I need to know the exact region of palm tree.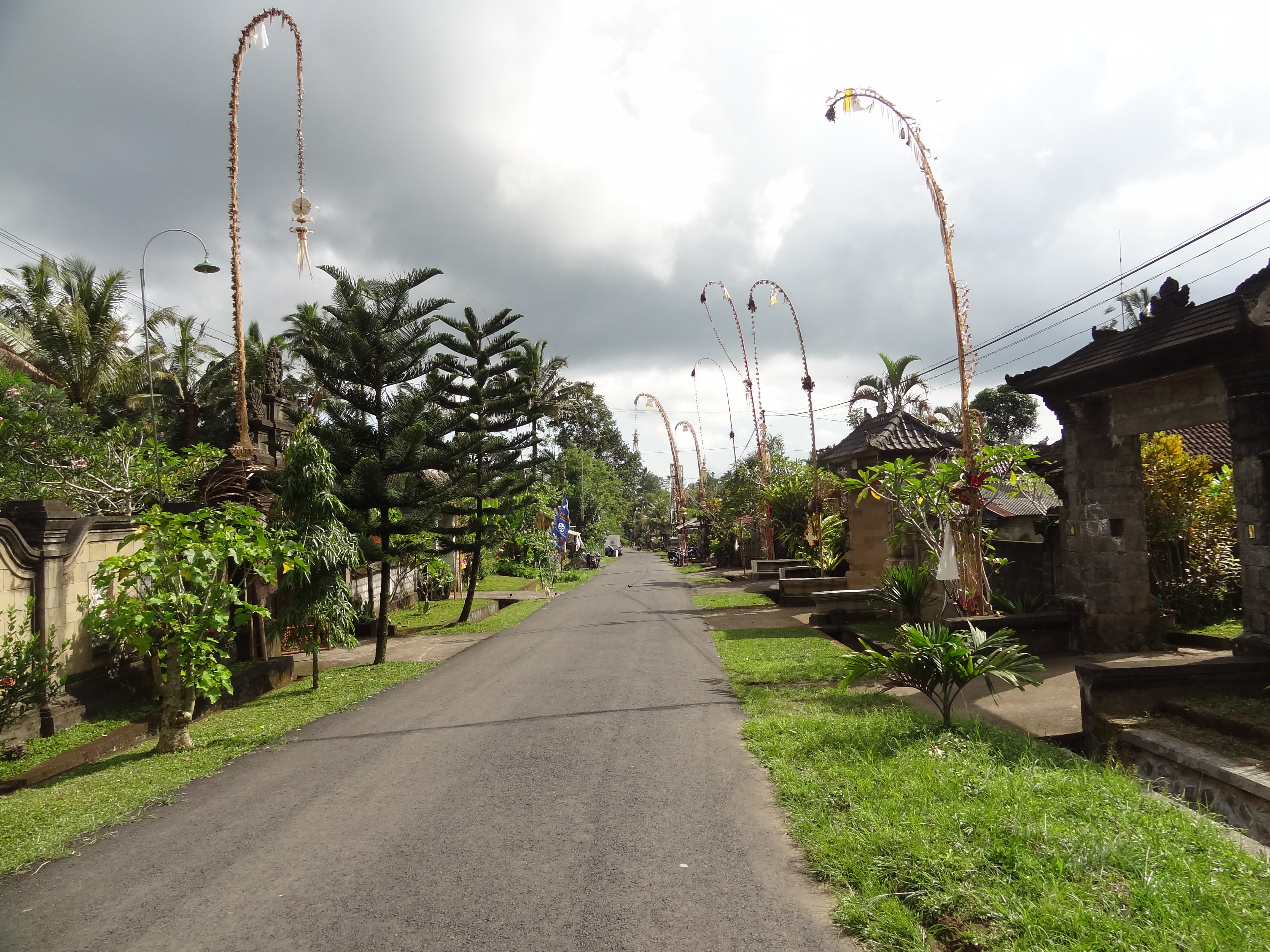
Region: box(116, 83, 142, 170).
